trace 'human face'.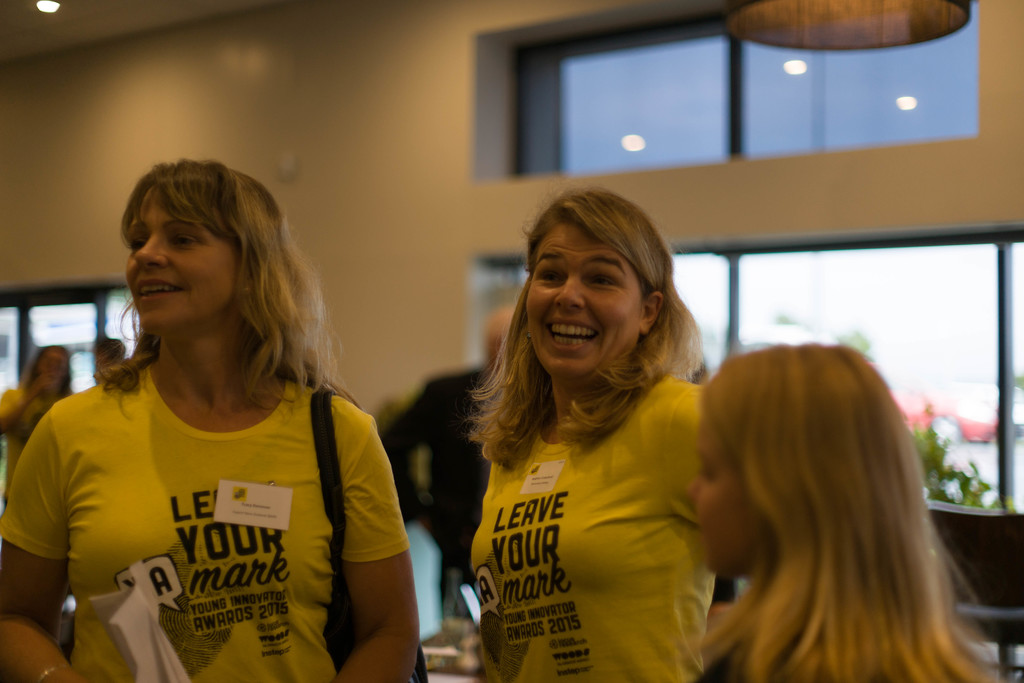
Traced to region(124, 195, 236, 329).
